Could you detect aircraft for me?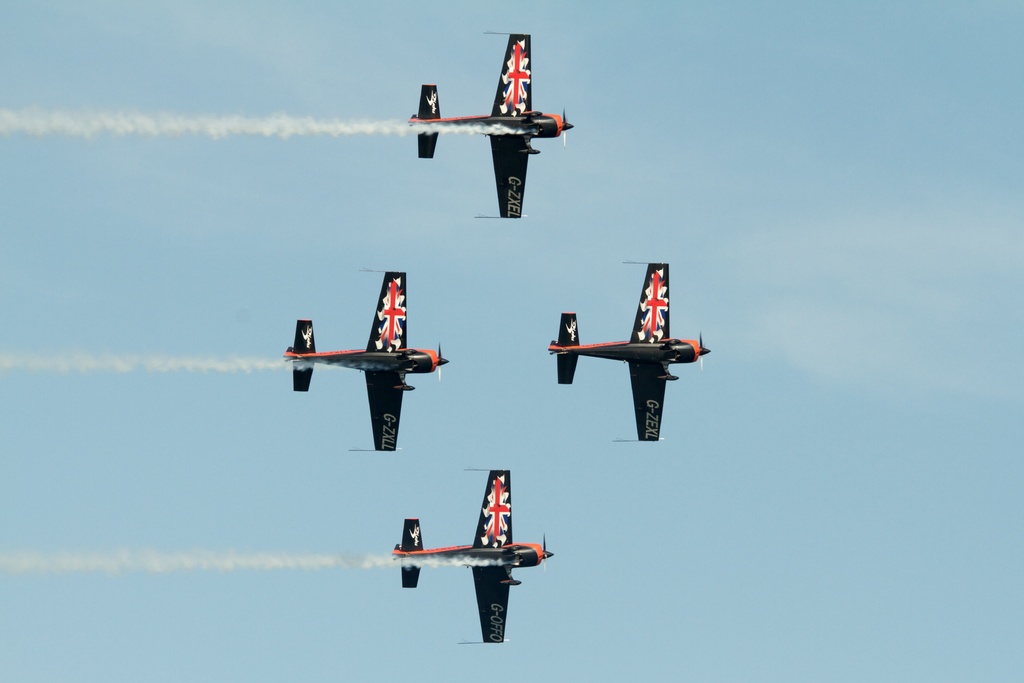
Detection result: 394 466 559 644.
